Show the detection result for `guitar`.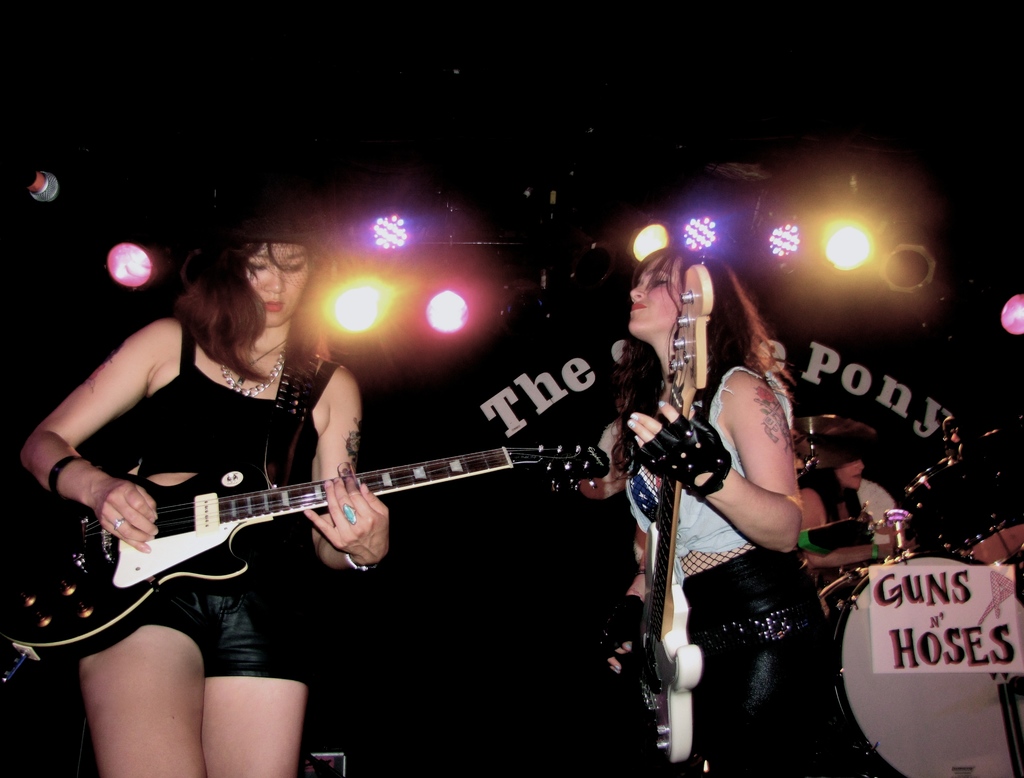
box=[3, 464, 609, 666].
